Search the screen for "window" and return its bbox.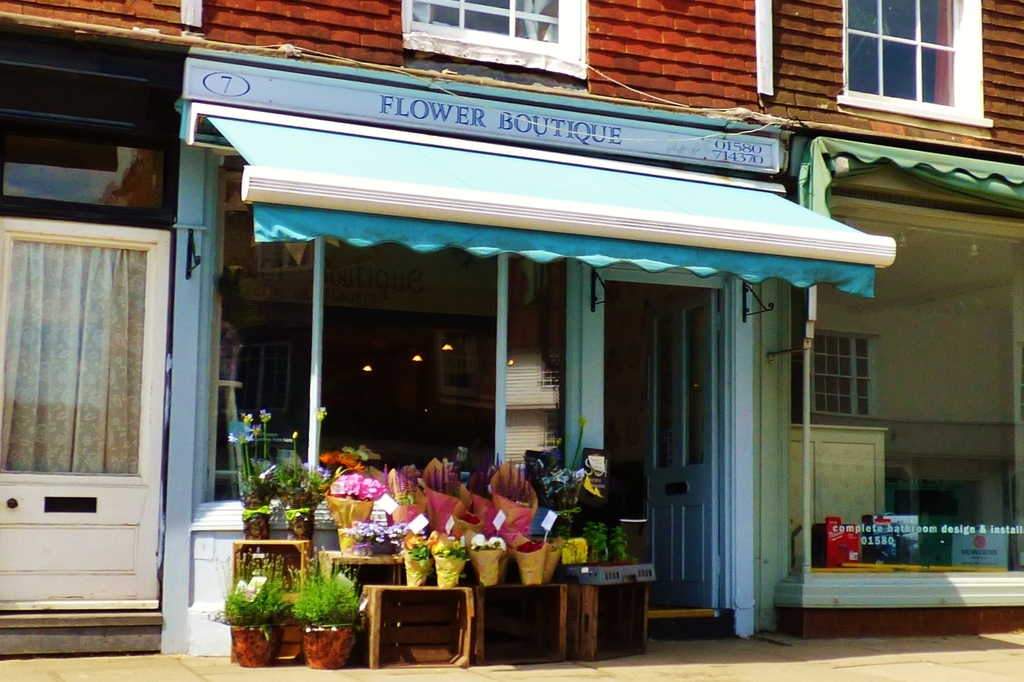
Found: rect(396, 0, 572, 67).
